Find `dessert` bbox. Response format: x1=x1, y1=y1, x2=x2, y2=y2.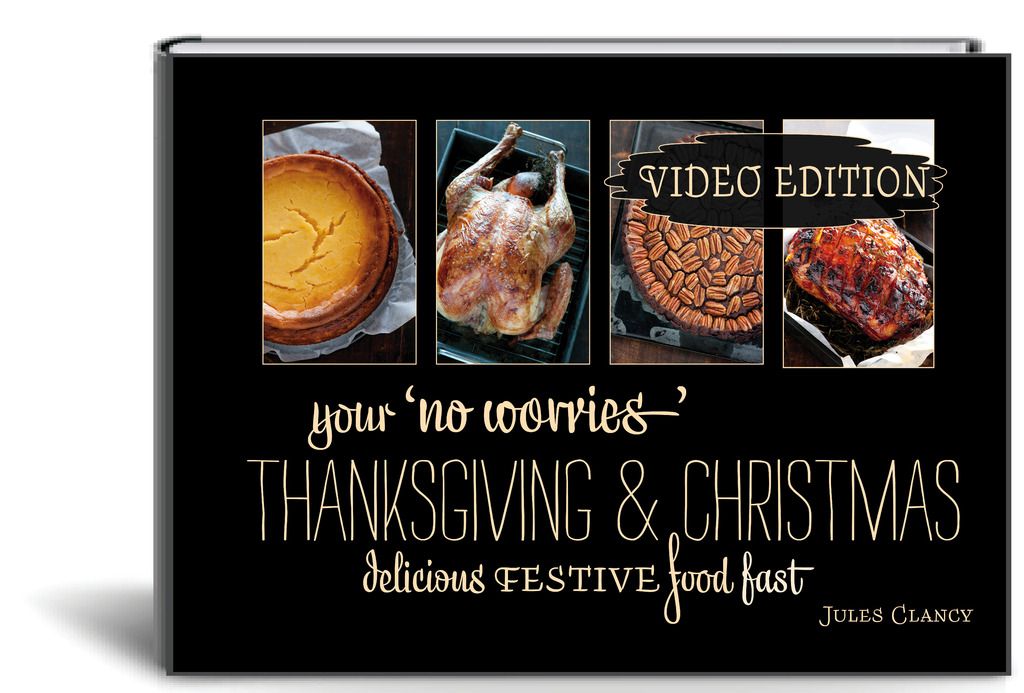
x1=262, y1=146, x2=403, y2=357.
